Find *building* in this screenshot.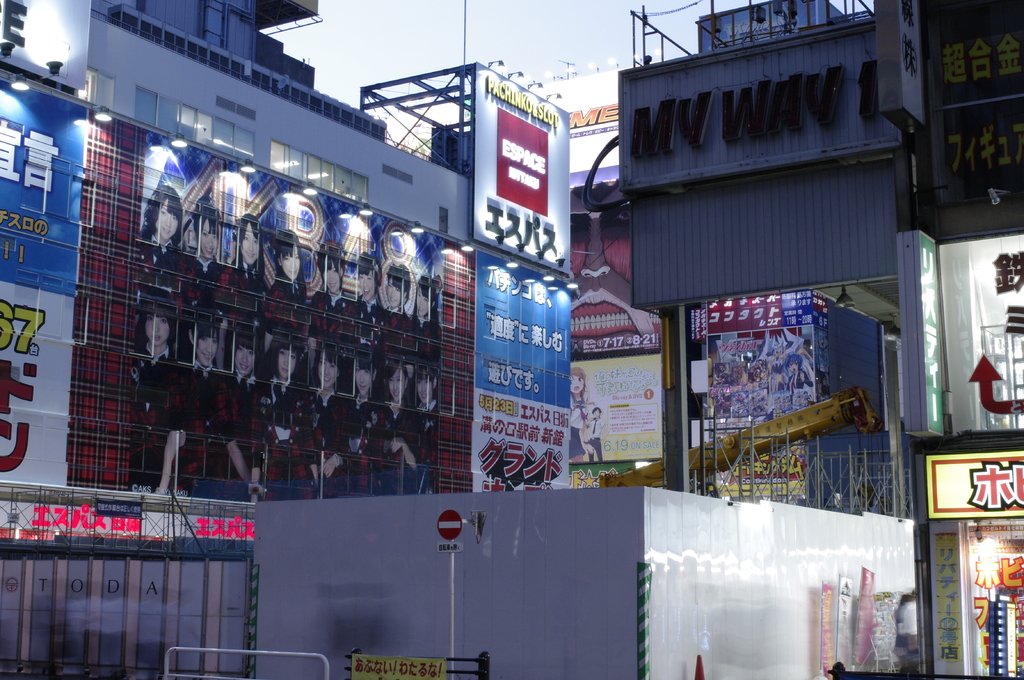
The bounding box for *building* is <bbox>0, 62, 566, 504</bbox>.
